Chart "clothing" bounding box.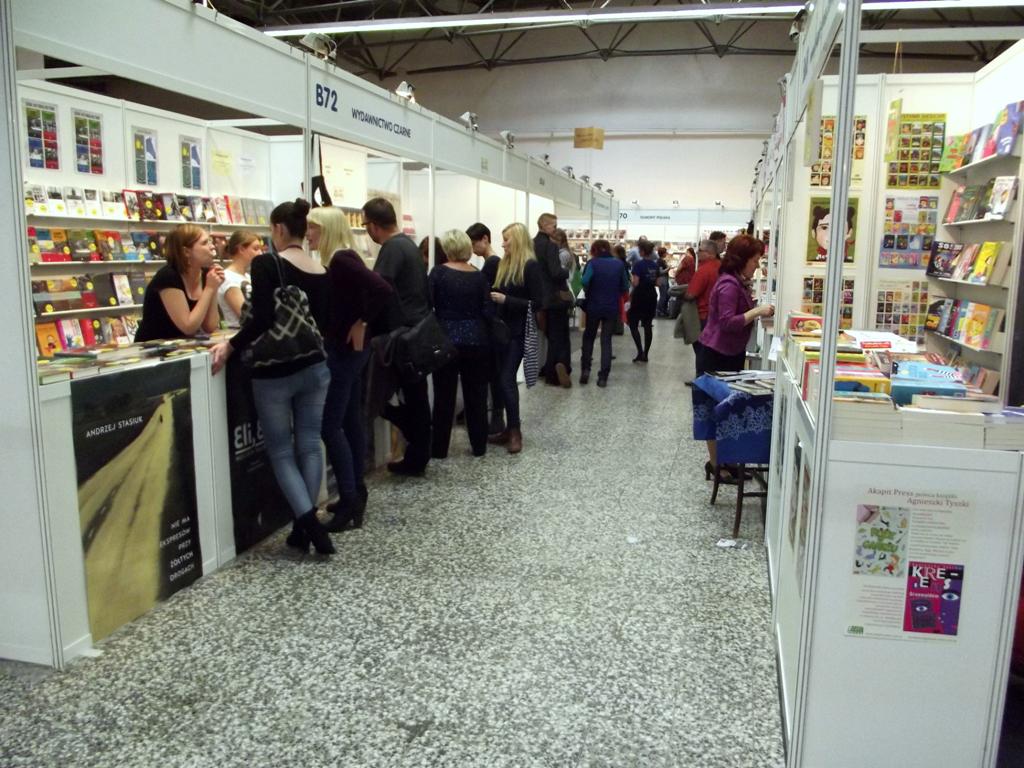
Charted: {"left": 140, "top": 272, "right": 220, "bottom": 336}.
